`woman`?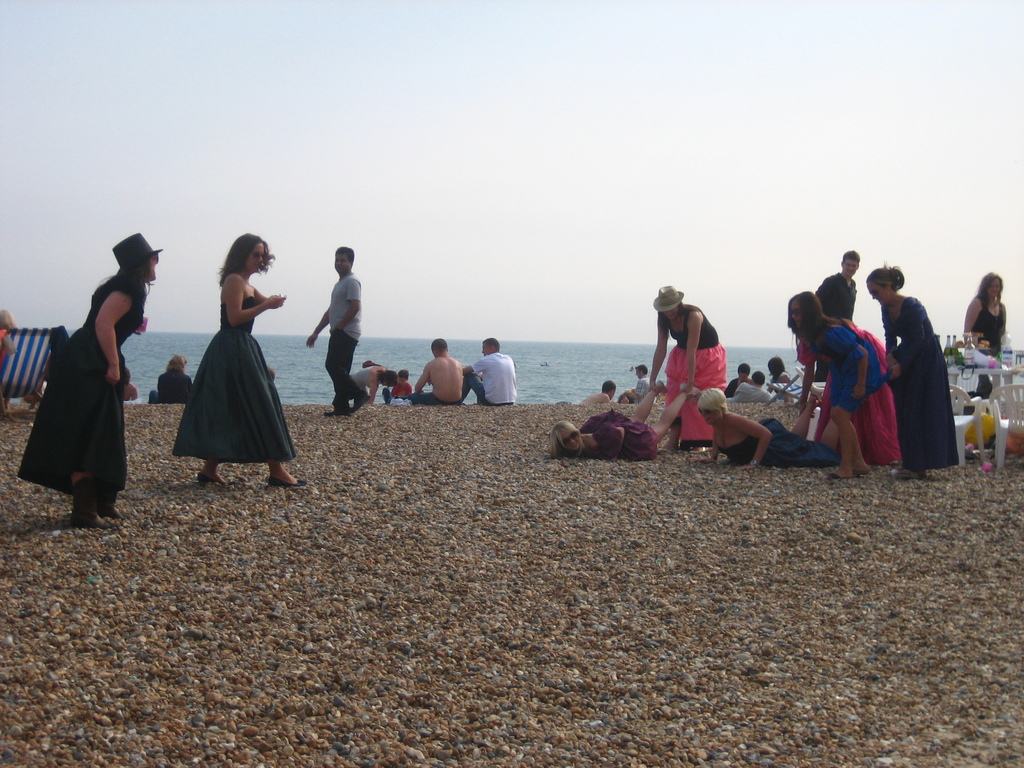
957 264 1009 426
